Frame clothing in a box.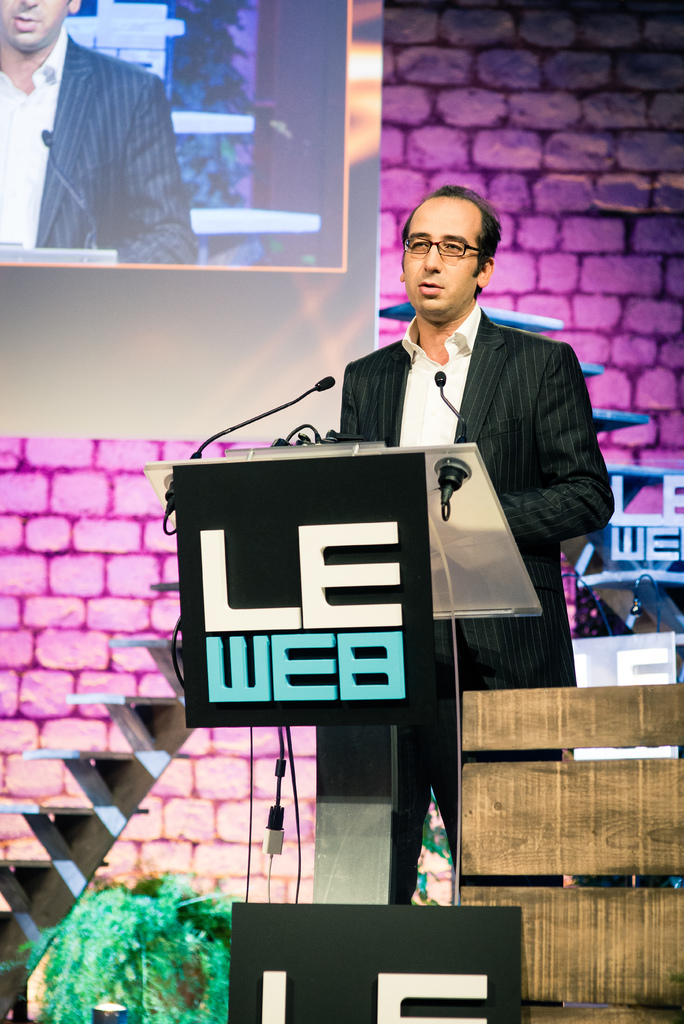
{"left": 0, "top": 43, "right": 197, "bottom": 269}.
